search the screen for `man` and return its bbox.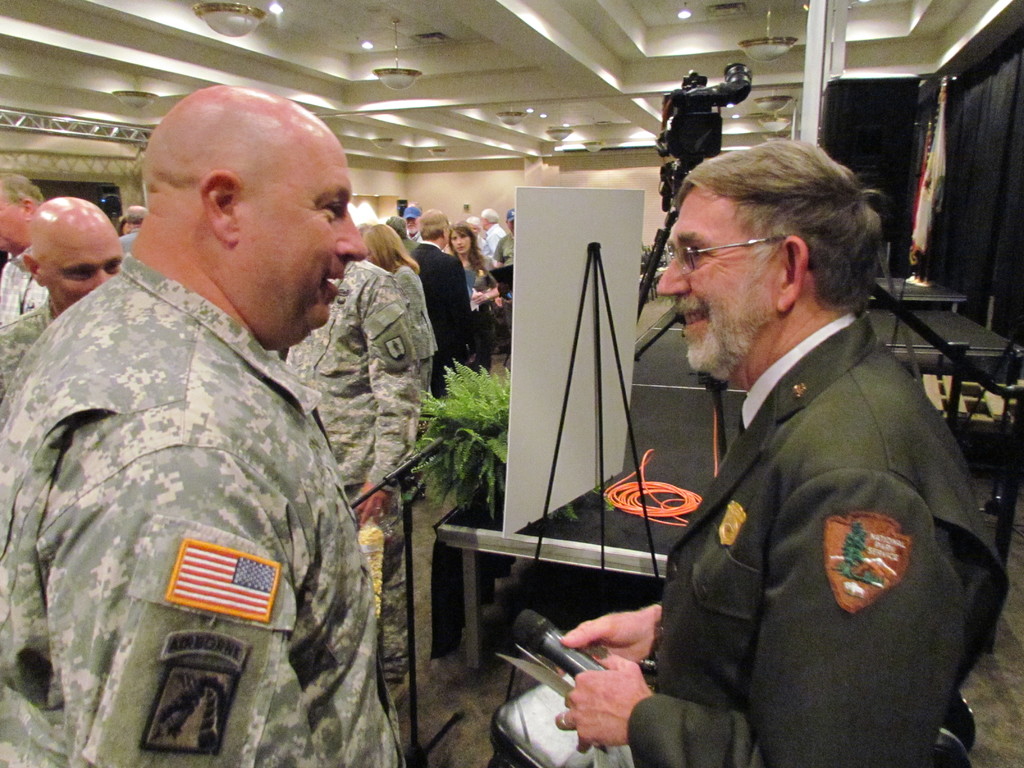
Found: <region>0, 81, 413, 767</region>.
